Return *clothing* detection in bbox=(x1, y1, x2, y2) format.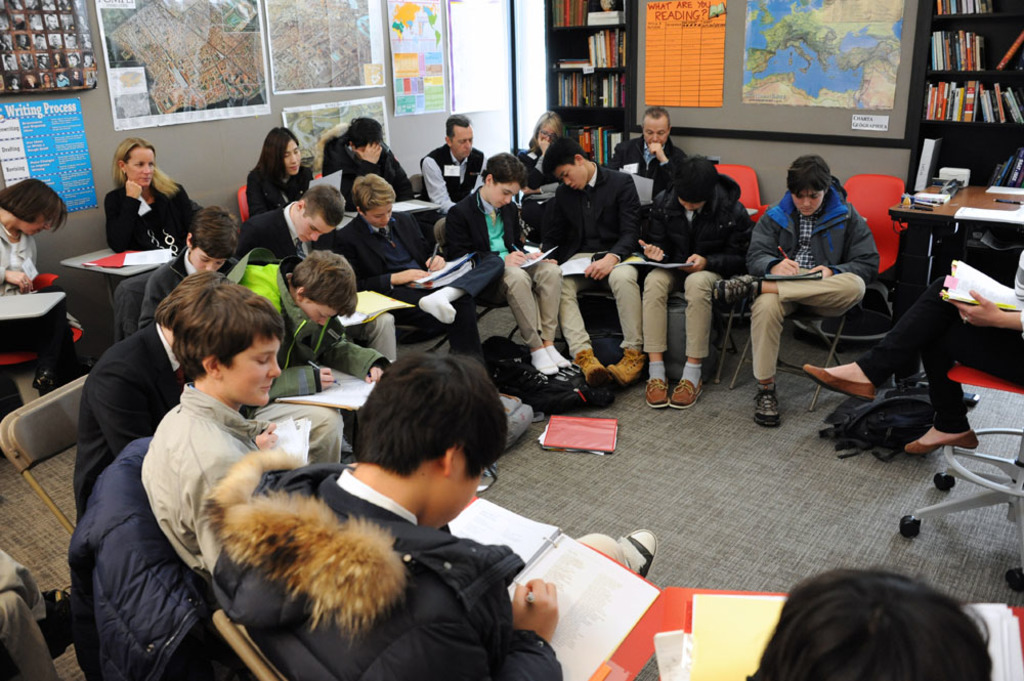
bbox=(13, 19, 25, 30).
